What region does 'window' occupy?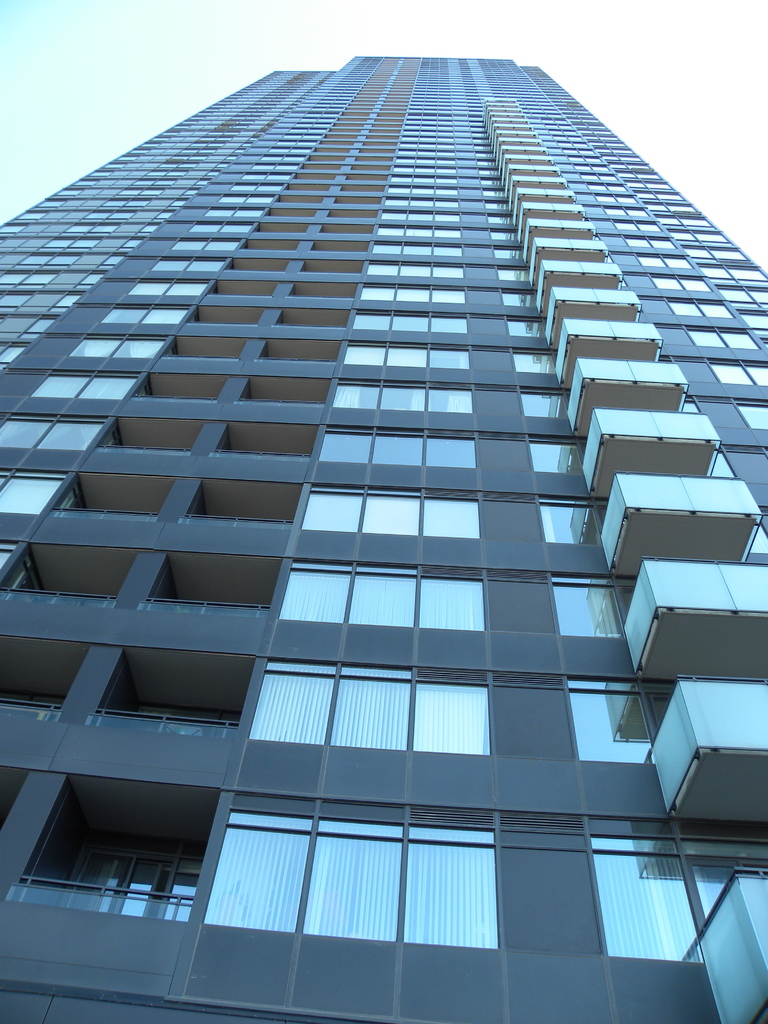
(708,351,767,386).
